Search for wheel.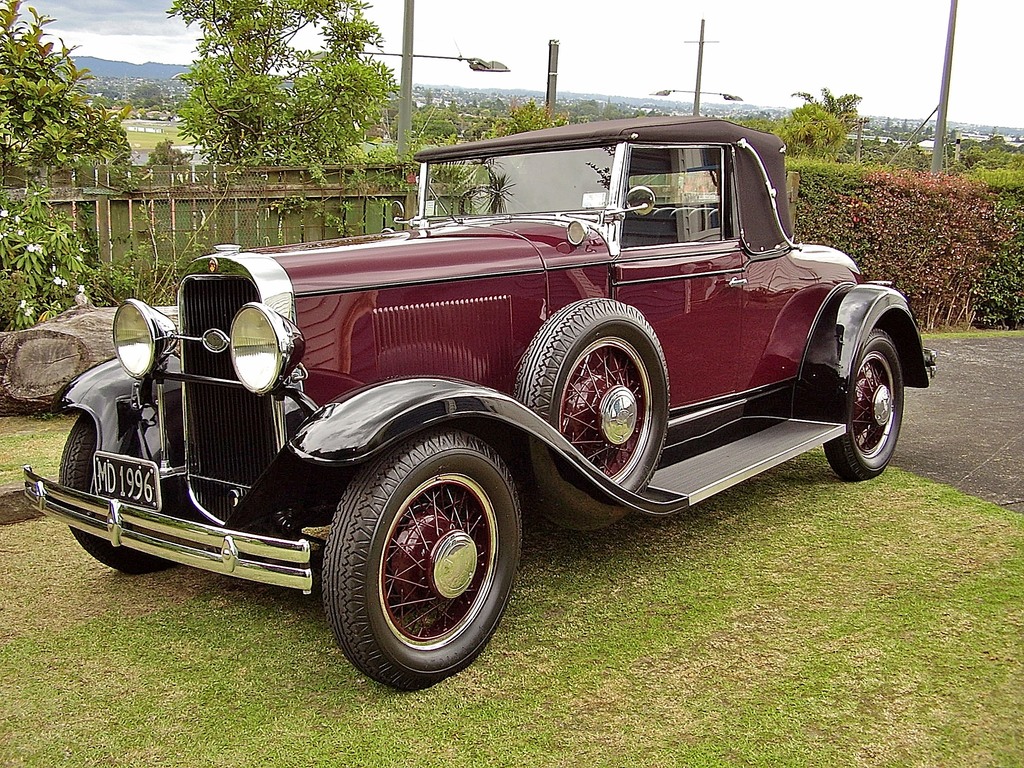
Found at 820 335 906 486.
